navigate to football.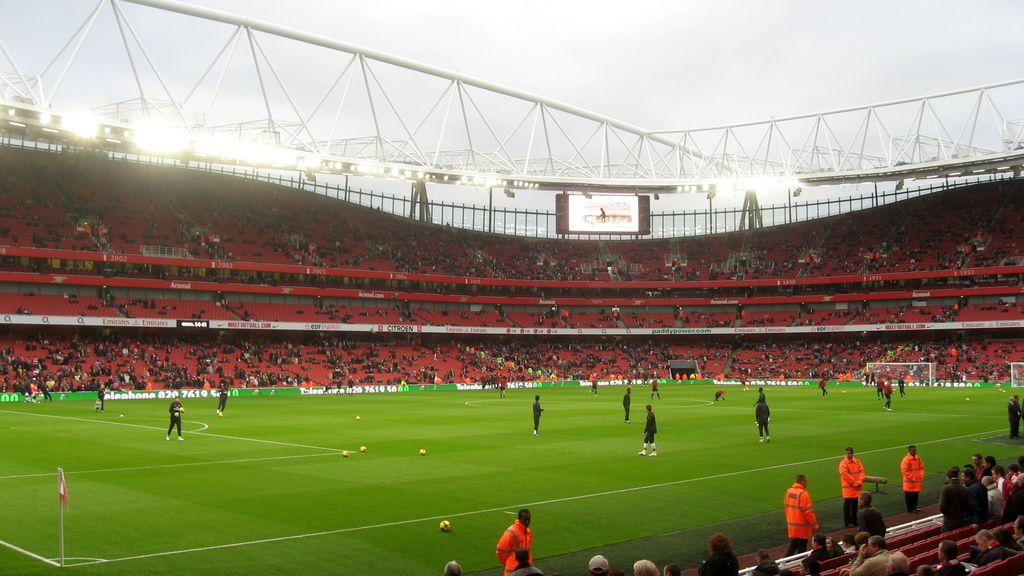
Navigation target: select_region(360, 445, 369, 452).
